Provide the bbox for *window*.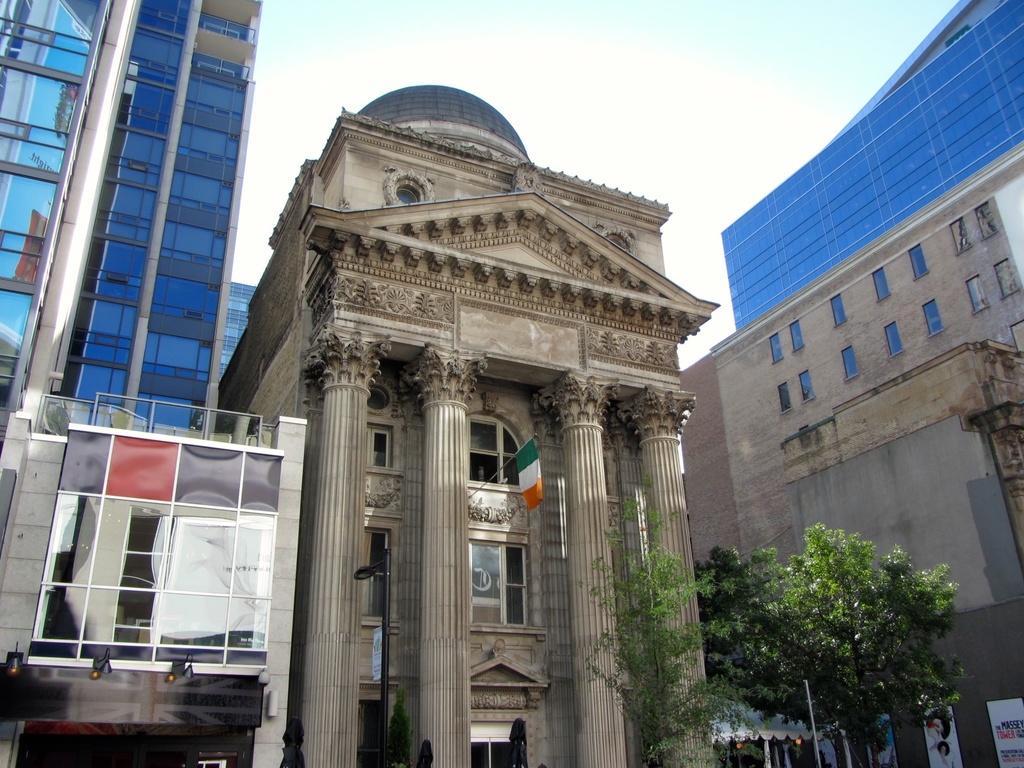
region(770, 333, 778, 362).
